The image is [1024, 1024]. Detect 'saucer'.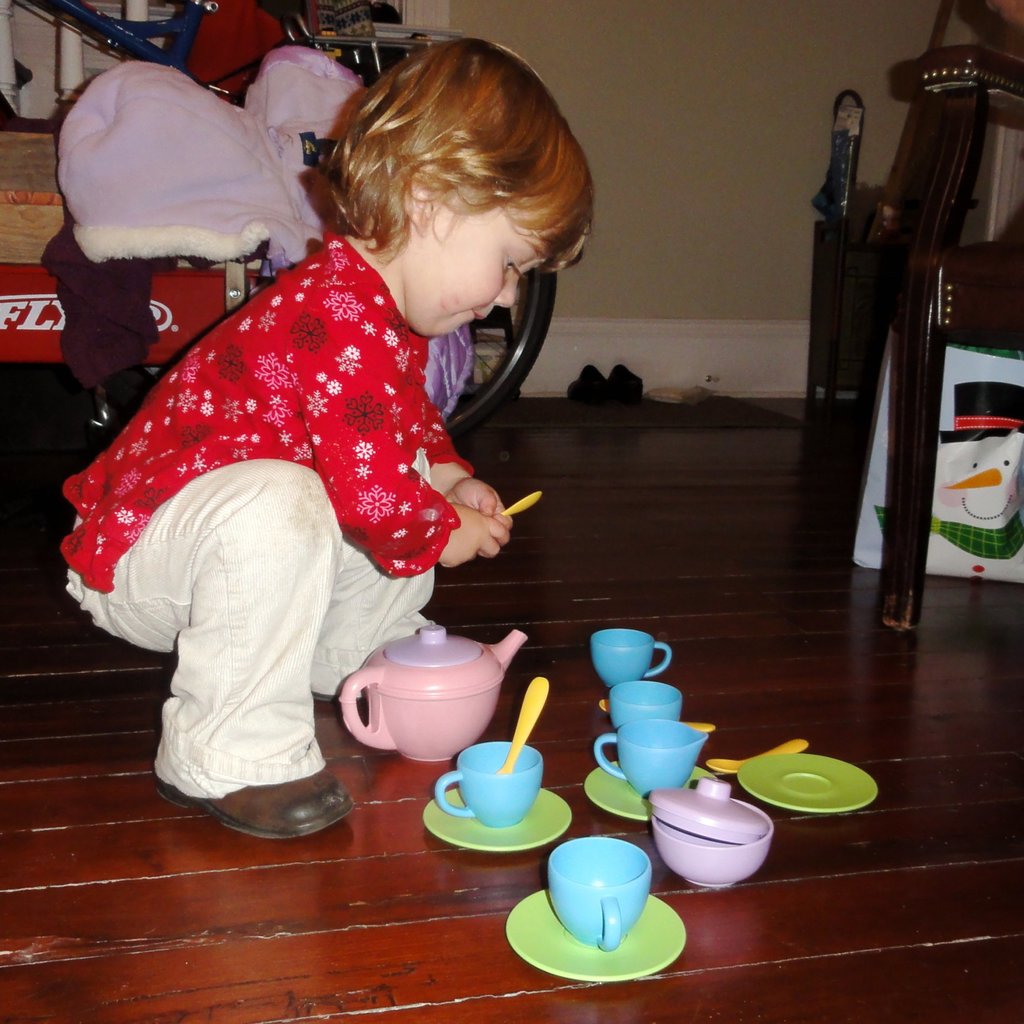
Detection: pyautogui.locateOnScreen(583, 762, 712, 818).
